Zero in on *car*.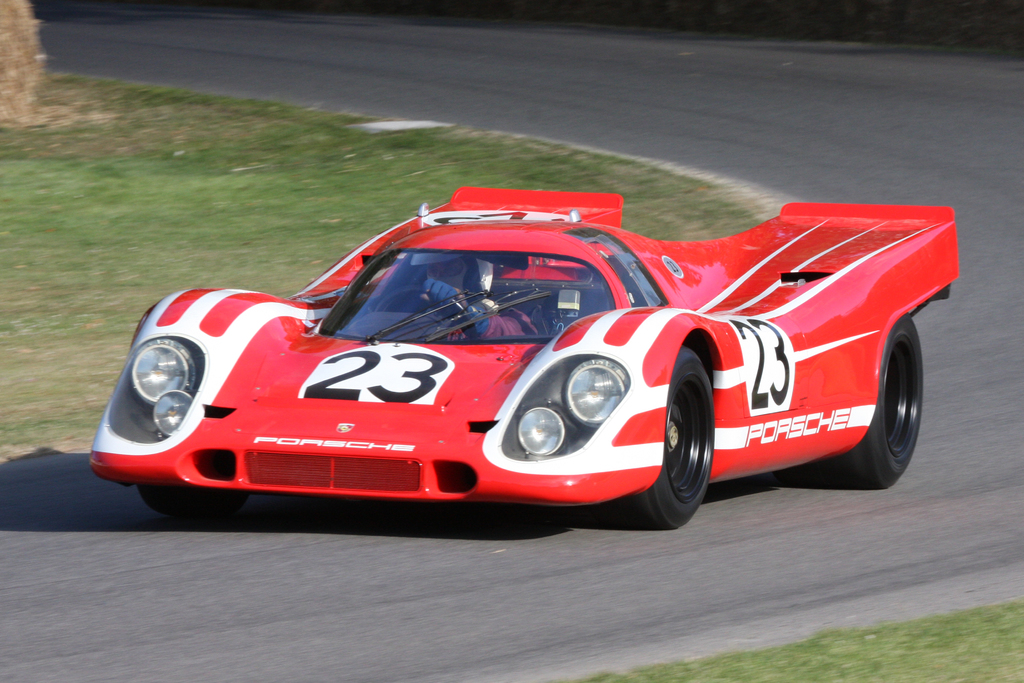
Zeroed in: [x1=83, y1=179, x2=932, y2=540].
